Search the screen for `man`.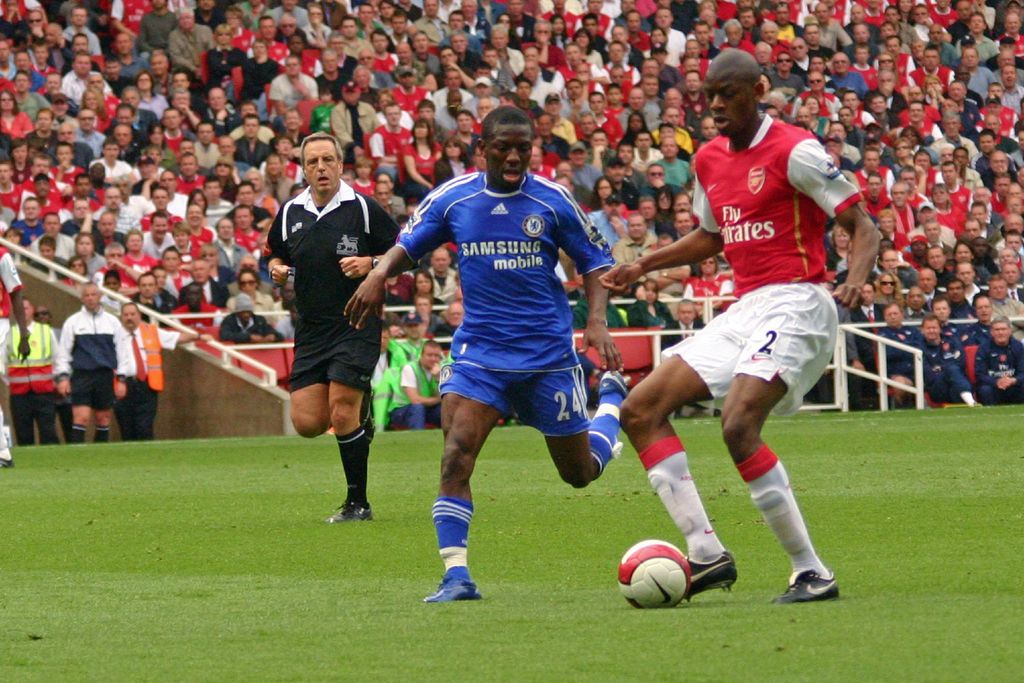
Found at (x1=598, y1=46, x2=881, y2=604).
